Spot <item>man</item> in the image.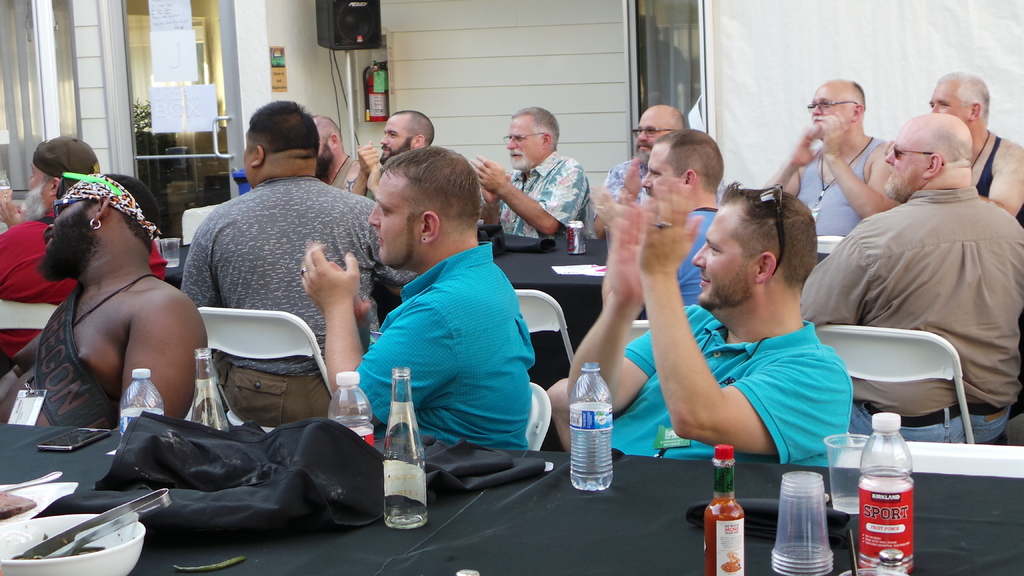
<item>man</item> found at 313,112,365,193.
